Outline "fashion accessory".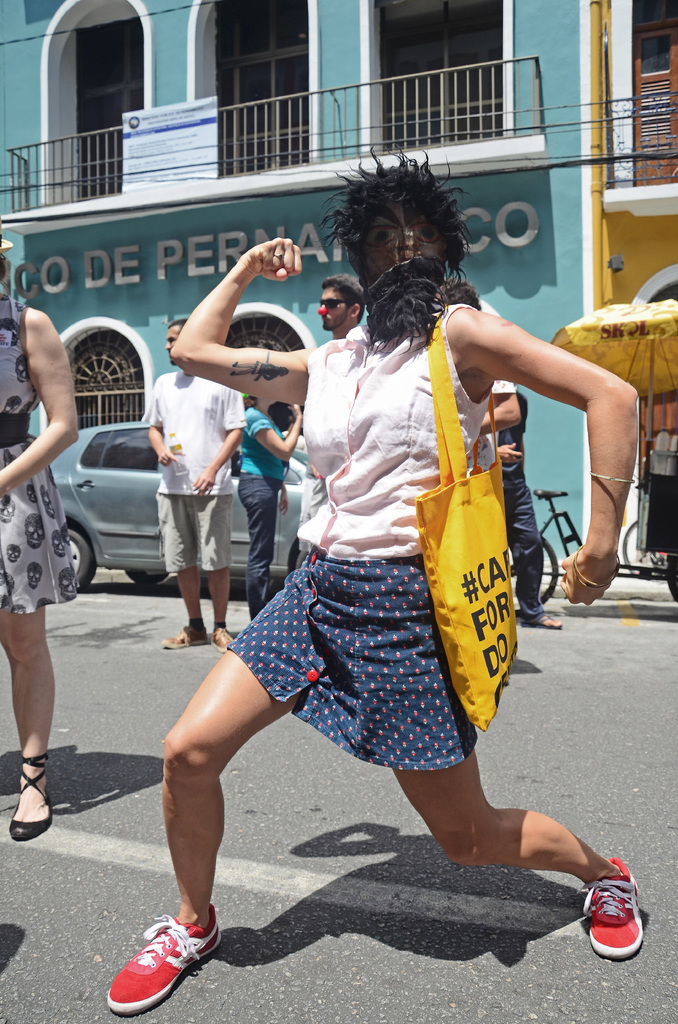
Outline: [left=162, top=626, right=207, bottom=646].
